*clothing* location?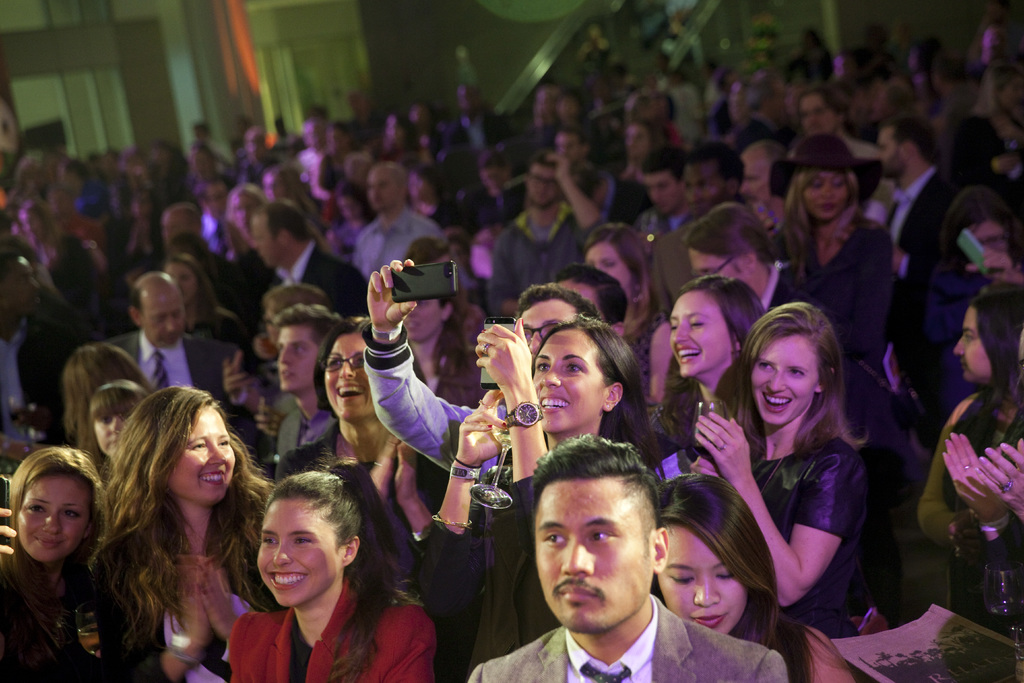
l=476, t=194, r=613, b=288
